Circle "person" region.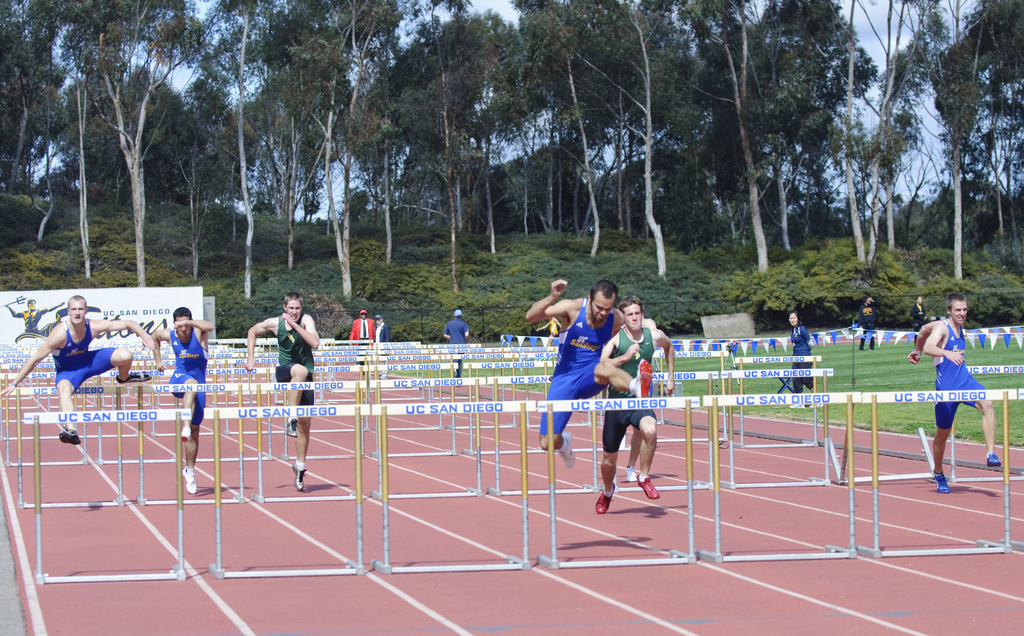
Region: BBox(908, 290, 1006, 497).
